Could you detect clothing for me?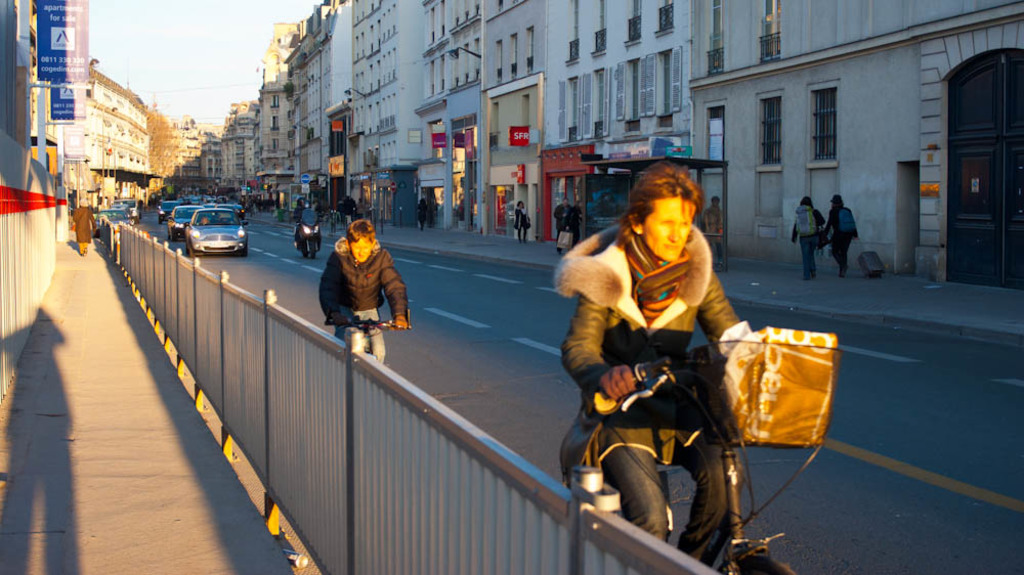
Detection result: [left=512, top=205, right=528, bottom=244].
